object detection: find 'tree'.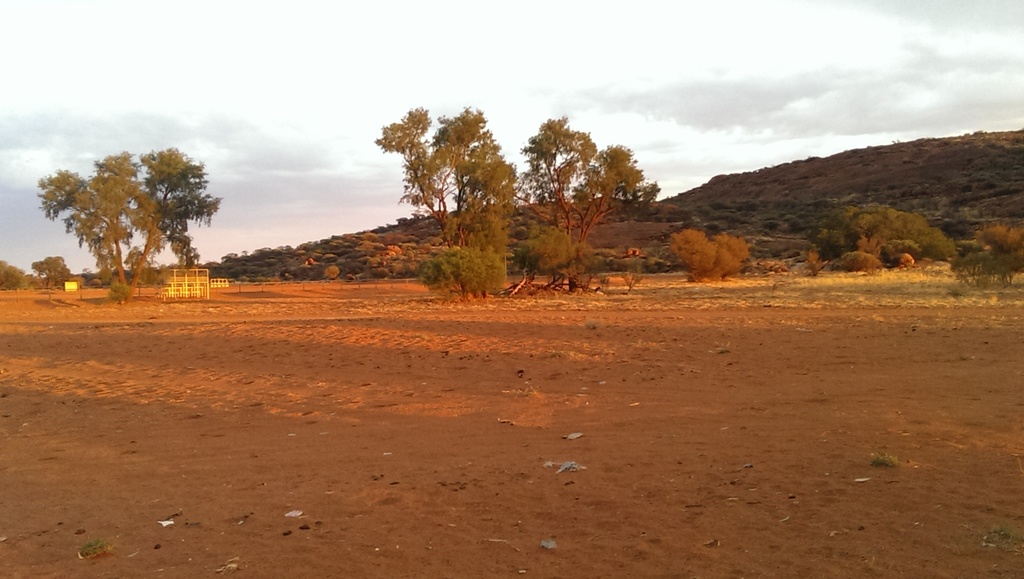
511,112,661,291.
